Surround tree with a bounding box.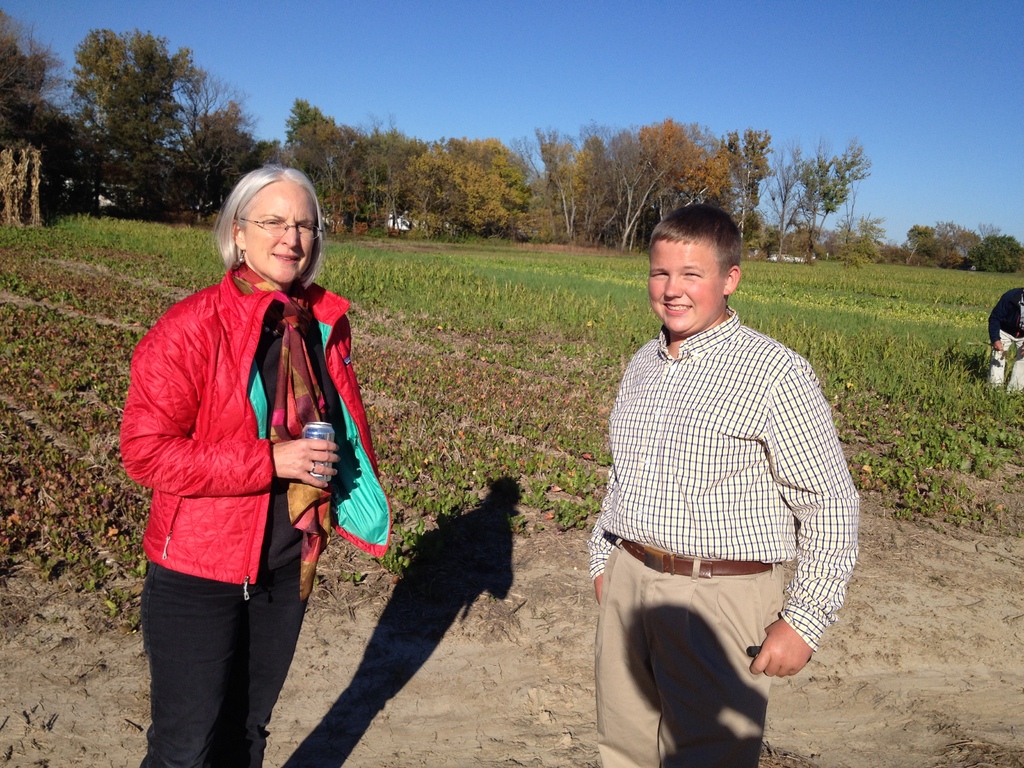
box(762, 143, 811, 253).
